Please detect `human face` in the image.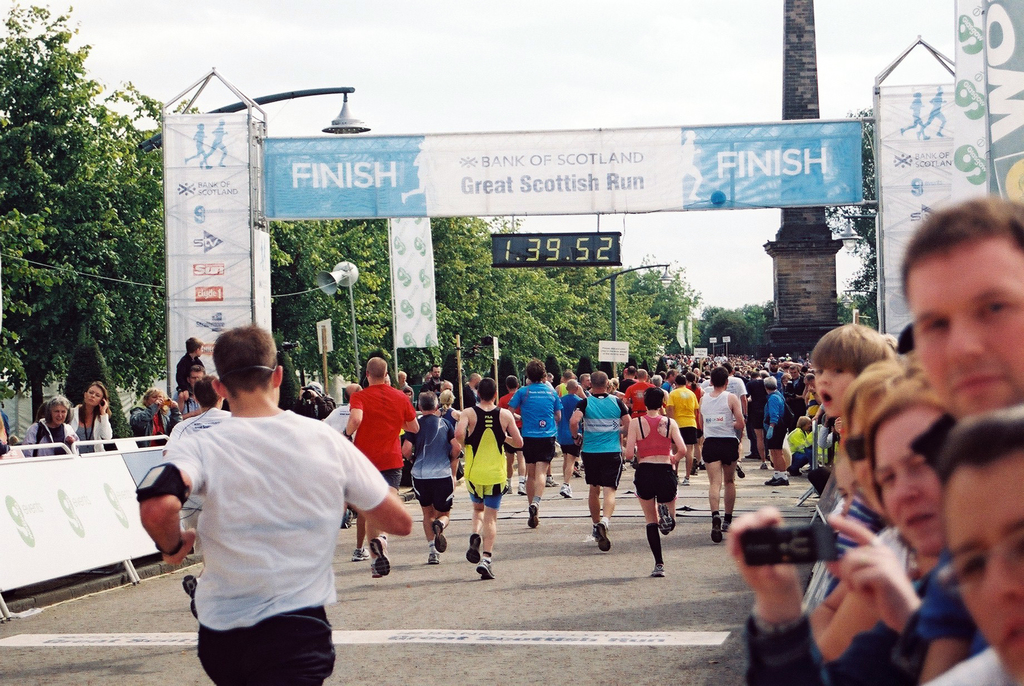
x1=902 y1=227 x2=1023 y2=418.
